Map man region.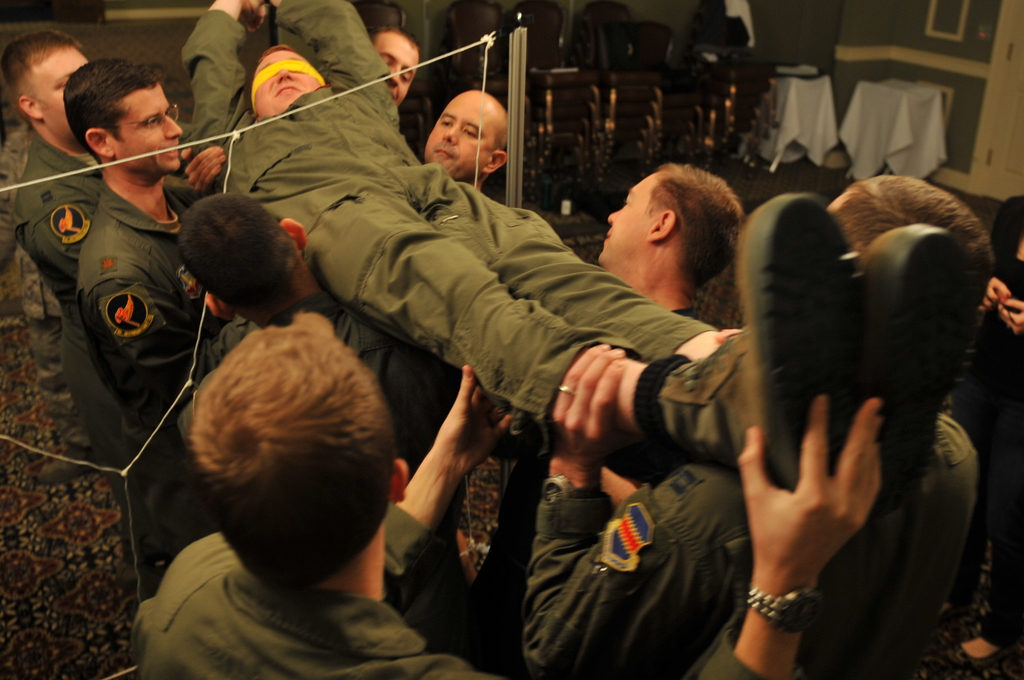
Mapped to box(0, 28, 127, 542).
